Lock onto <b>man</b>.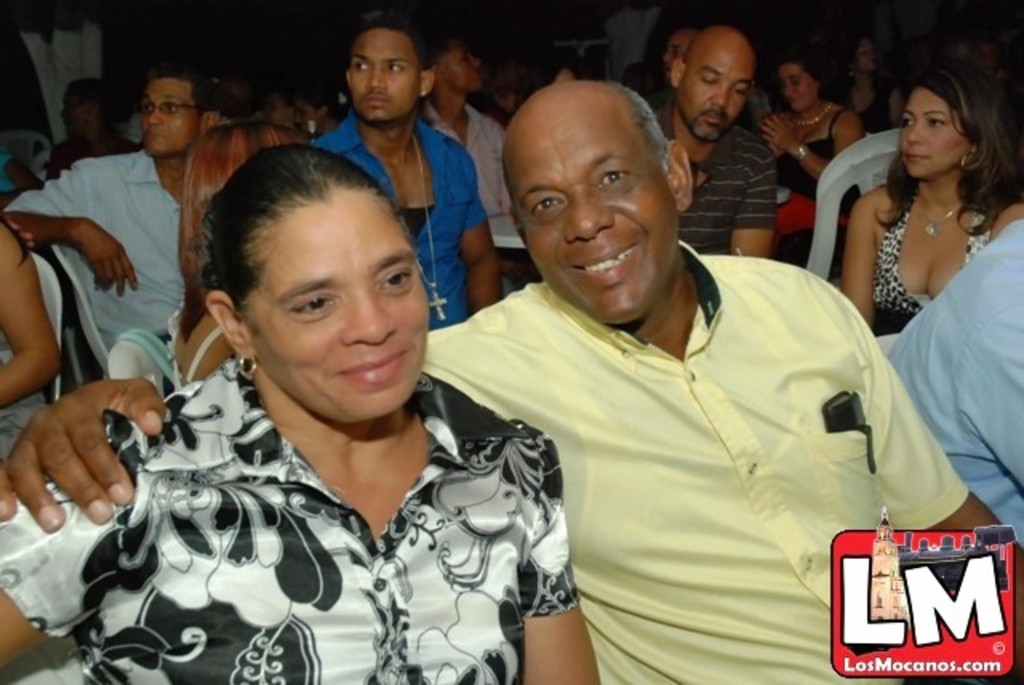
Locked: select_region(314, 11, 493, 346).
